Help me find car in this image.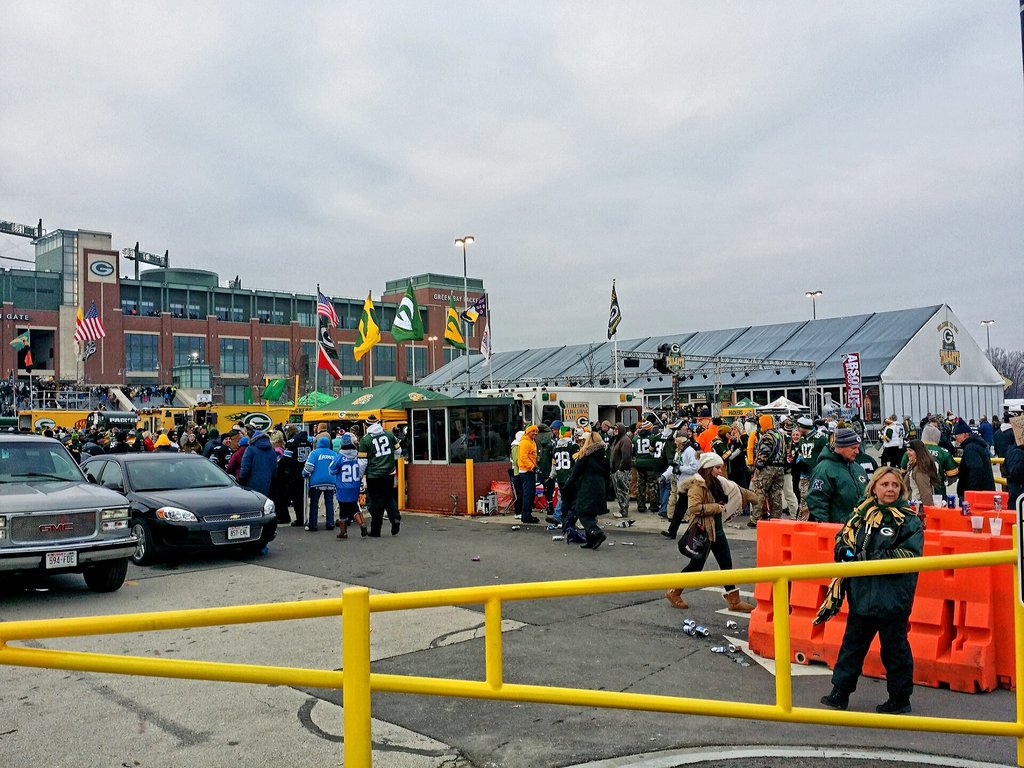
Found it: (left=0, top=431, right=141, bottom=591).
